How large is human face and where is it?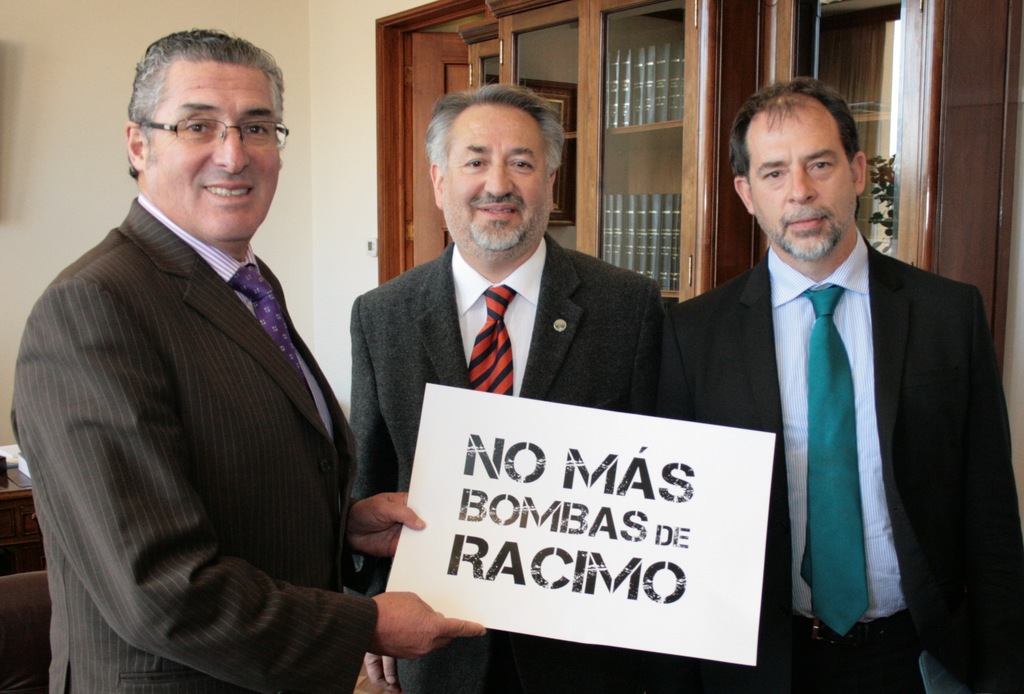
Bounding box: (left=743, top=99, right=853, bottom=258).
